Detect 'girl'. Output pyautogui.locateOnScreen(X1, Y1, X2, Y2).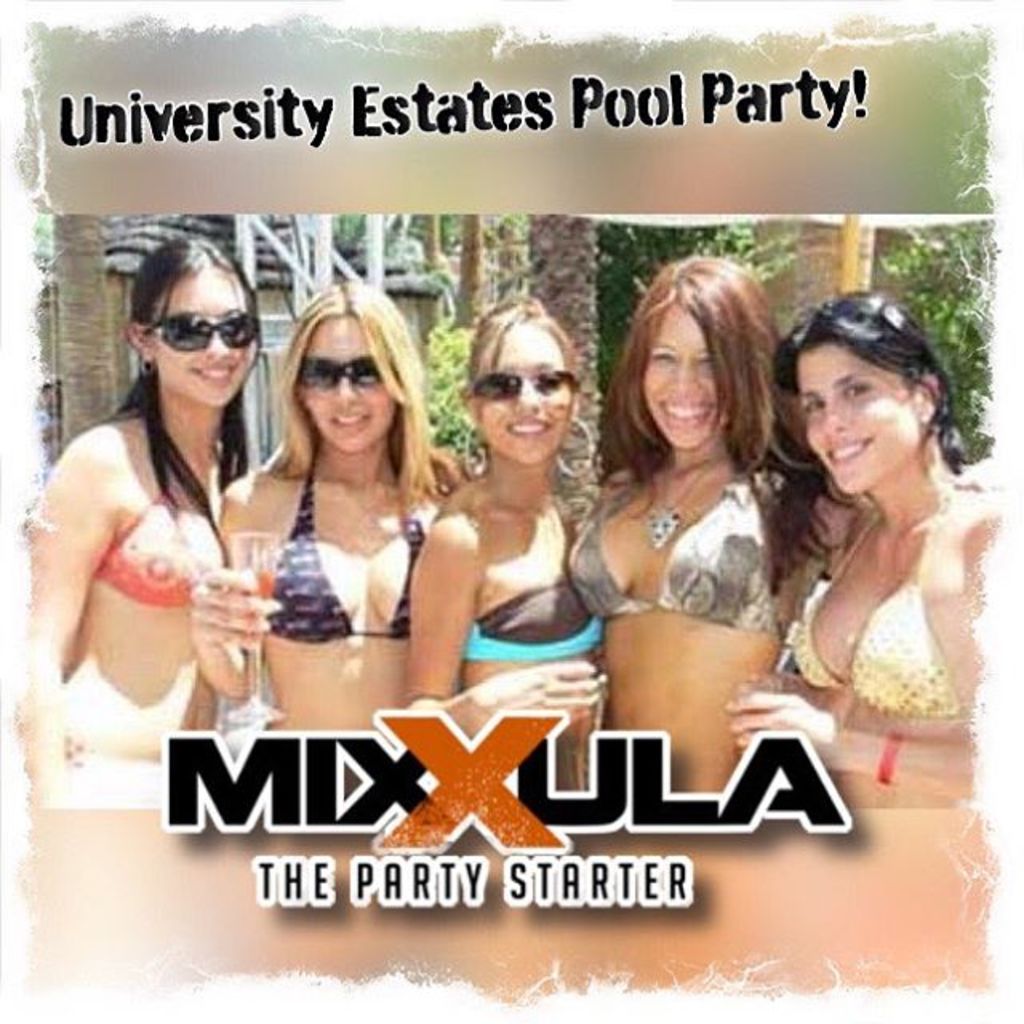
pyautogui.locateOnScreen(570, 253, 867, 797).
